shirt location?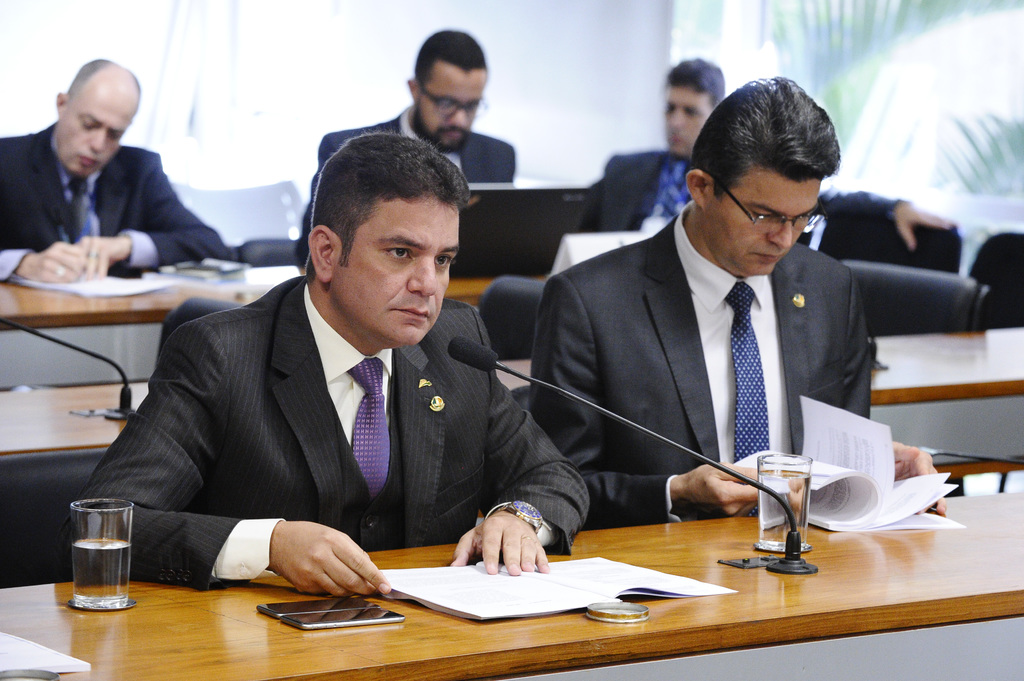
[671,204,790,518]
